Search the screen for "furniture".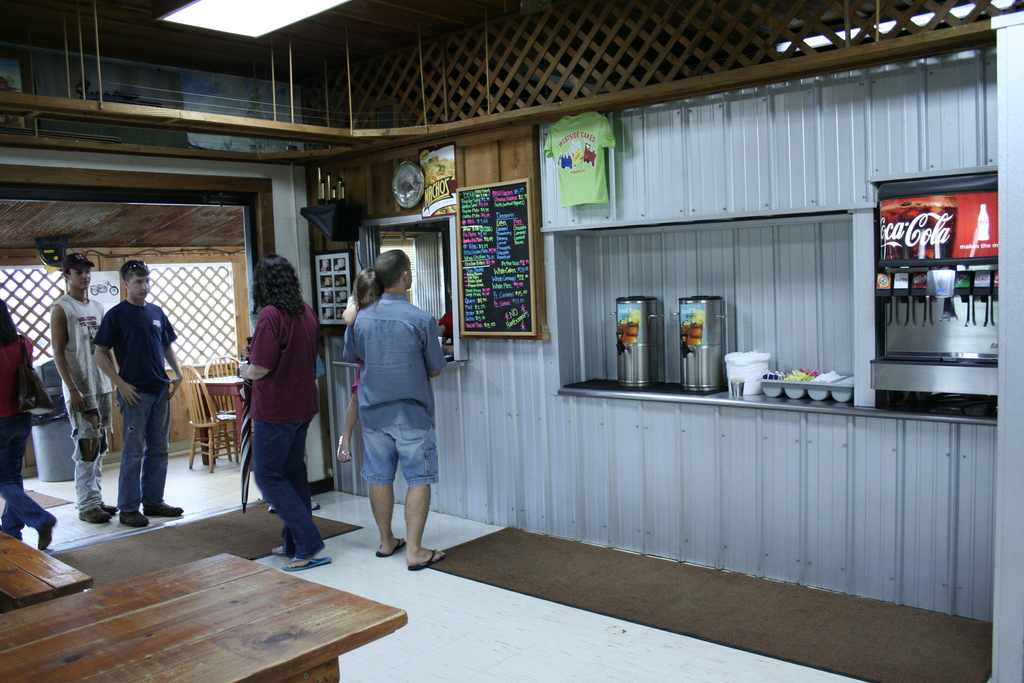
Found at select_region(0, 536, 92, 612).
